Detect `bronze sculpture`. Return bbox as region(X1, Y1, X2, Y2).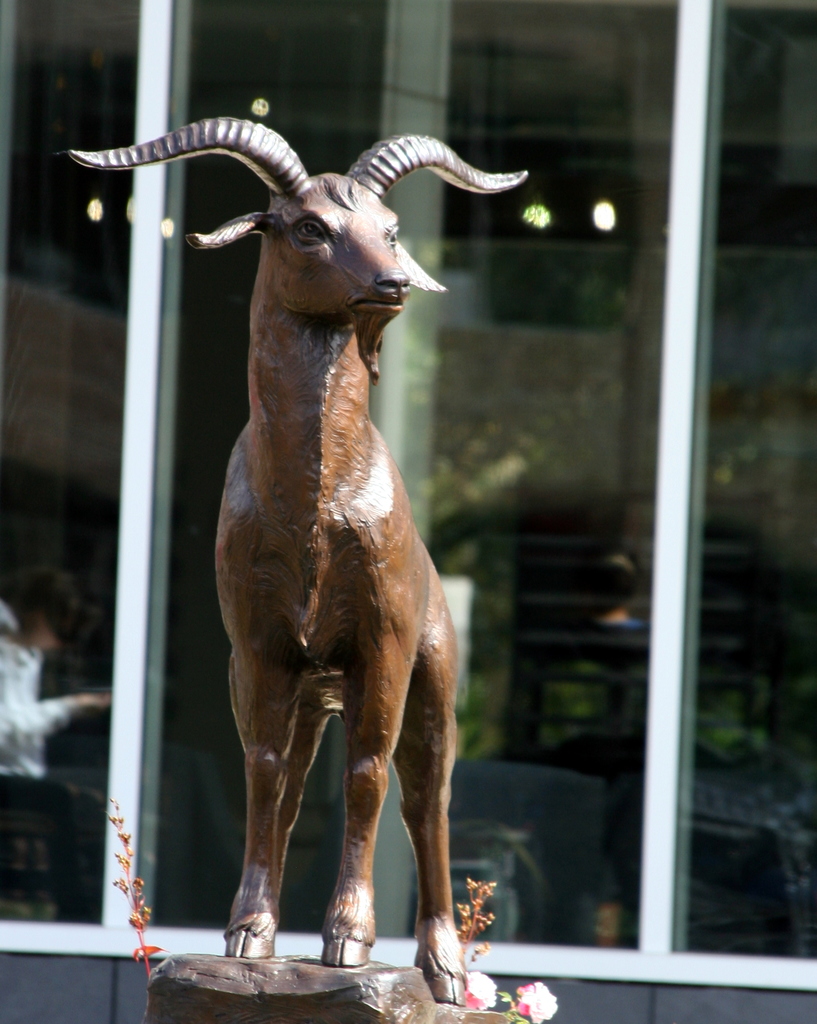
region(67, 128, 530, 1020).
